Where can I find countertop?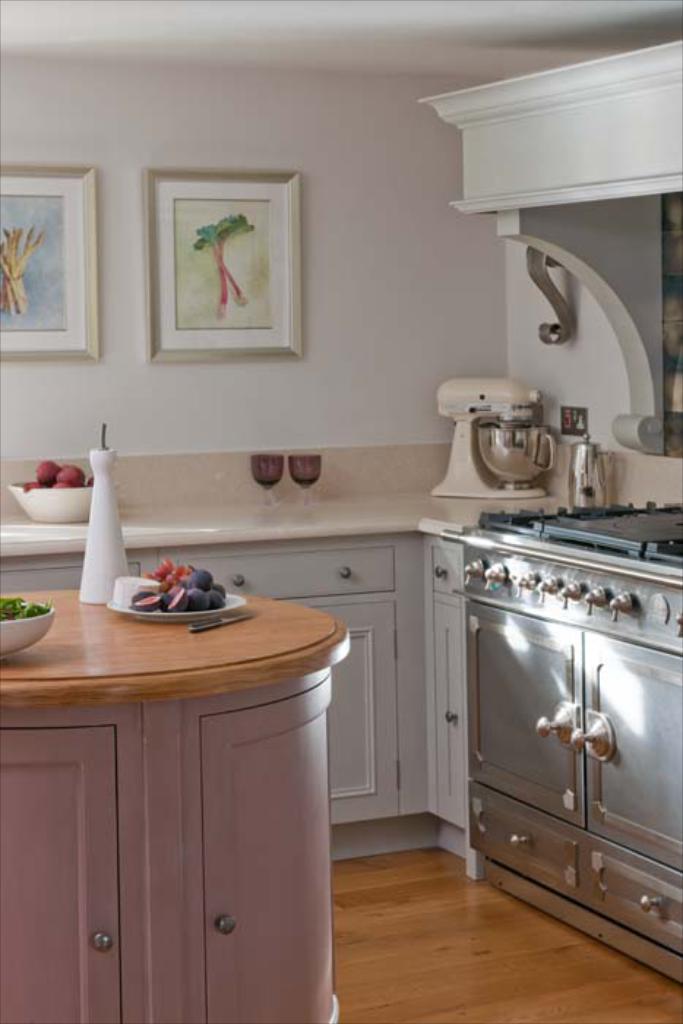
You can find it at 0/484/575/556.
